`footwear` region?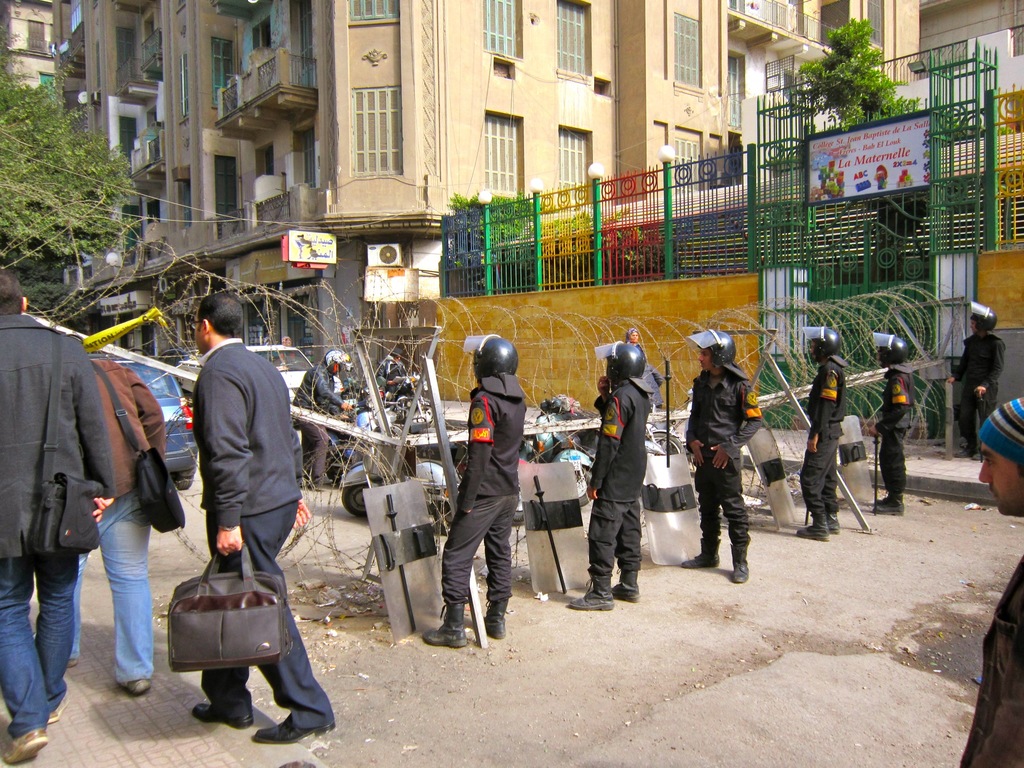
BBox(0, 724, 49, 765)
